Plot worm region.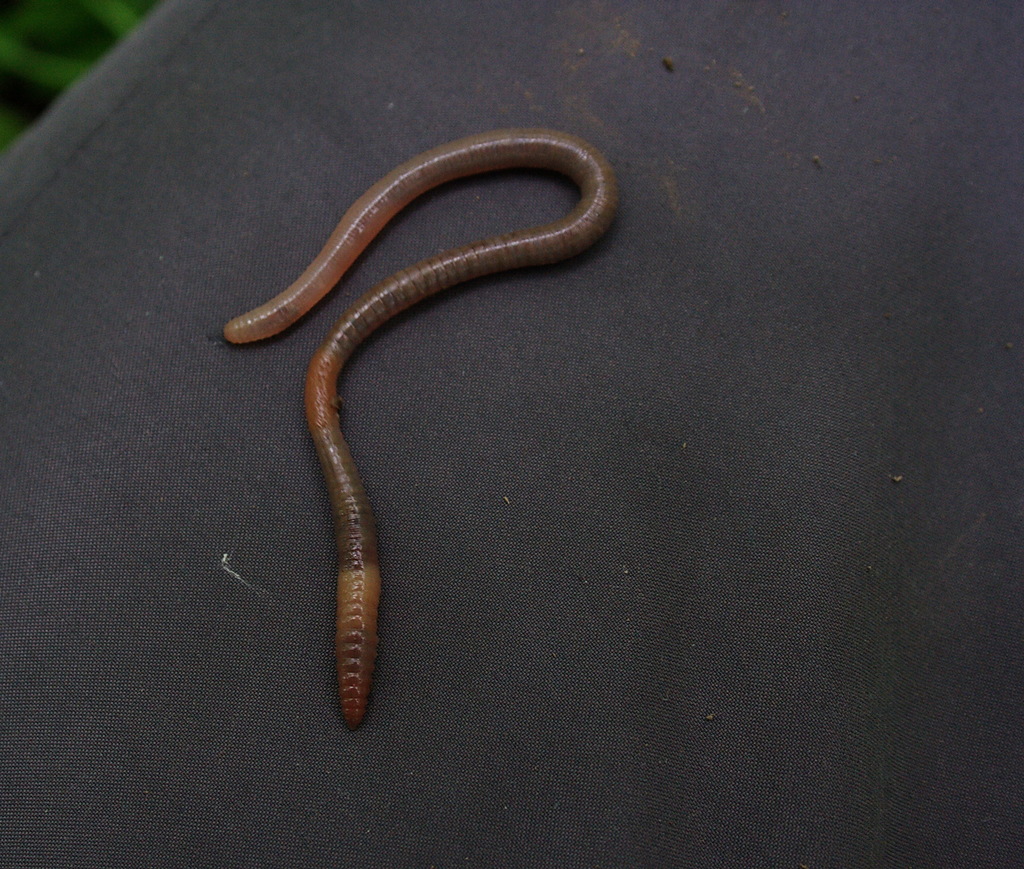
Plotted at (x1=223, y1=122, x2=620, y2=740).
